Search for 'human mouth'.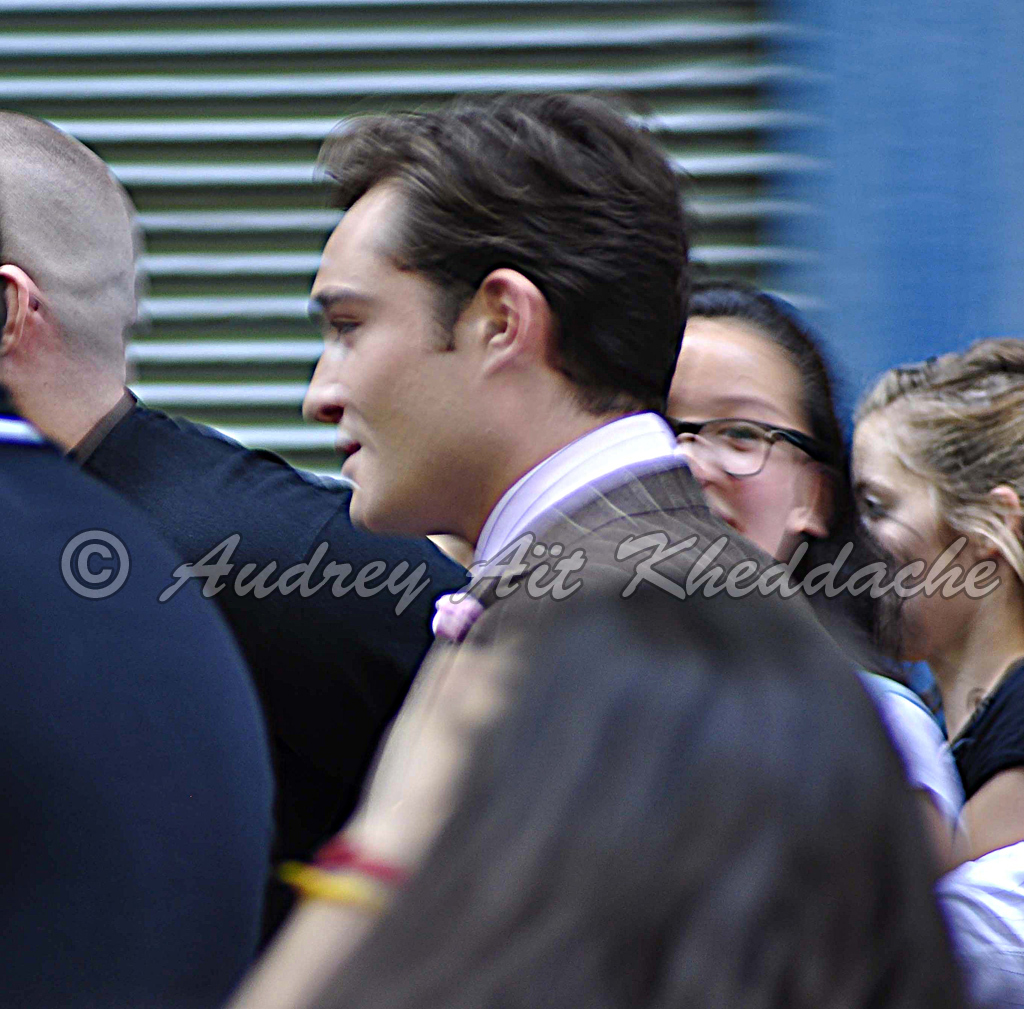
Found at <region>334, 435, 360, 475</region>.
